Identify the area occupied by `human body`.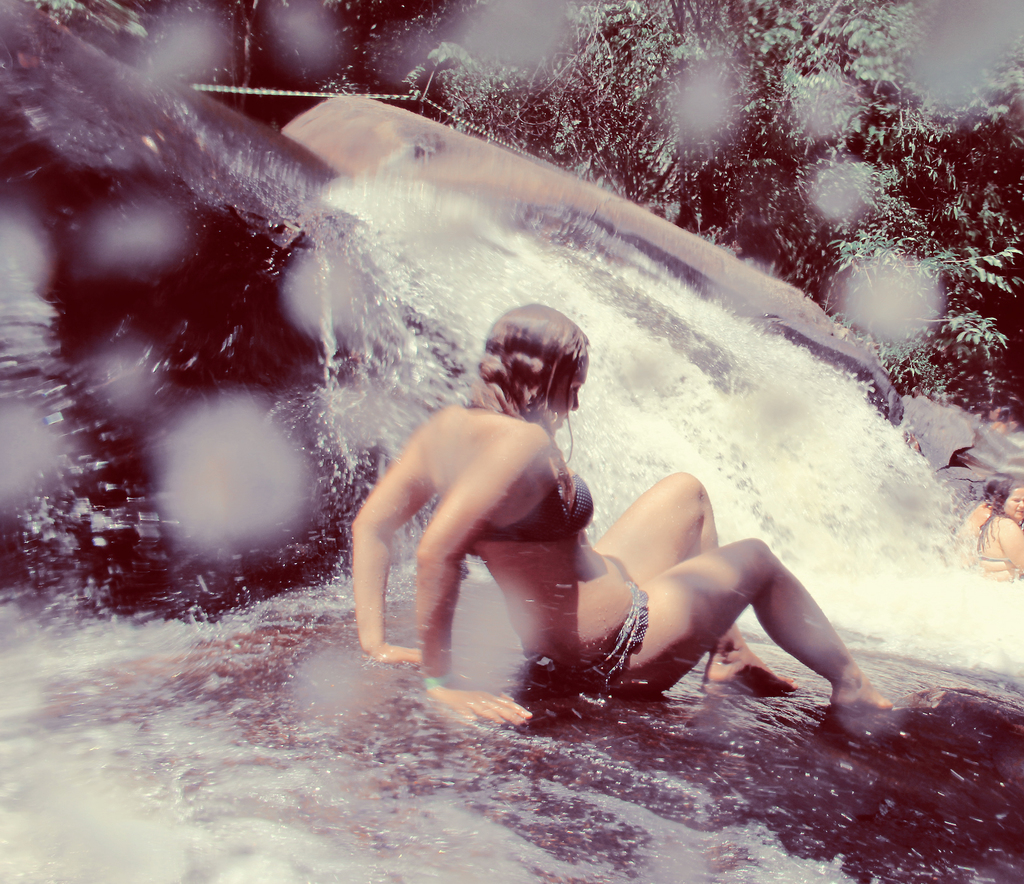
Area: (left=345, top=306, right=894, bottom=730).
